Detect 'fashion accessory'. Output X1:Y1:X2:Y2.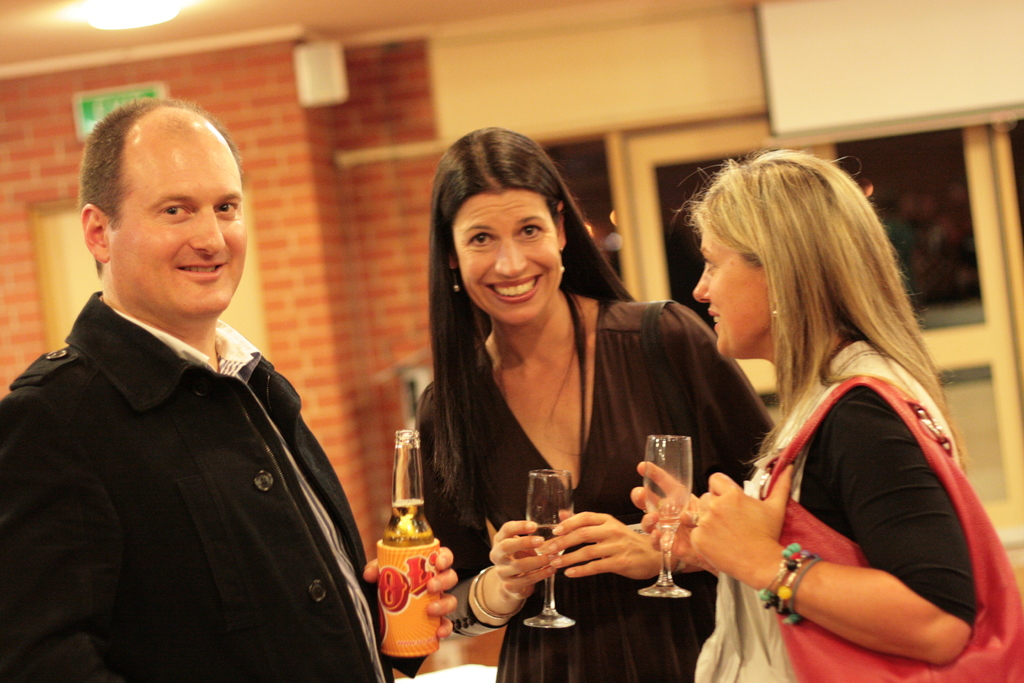
824:336:848:363.
